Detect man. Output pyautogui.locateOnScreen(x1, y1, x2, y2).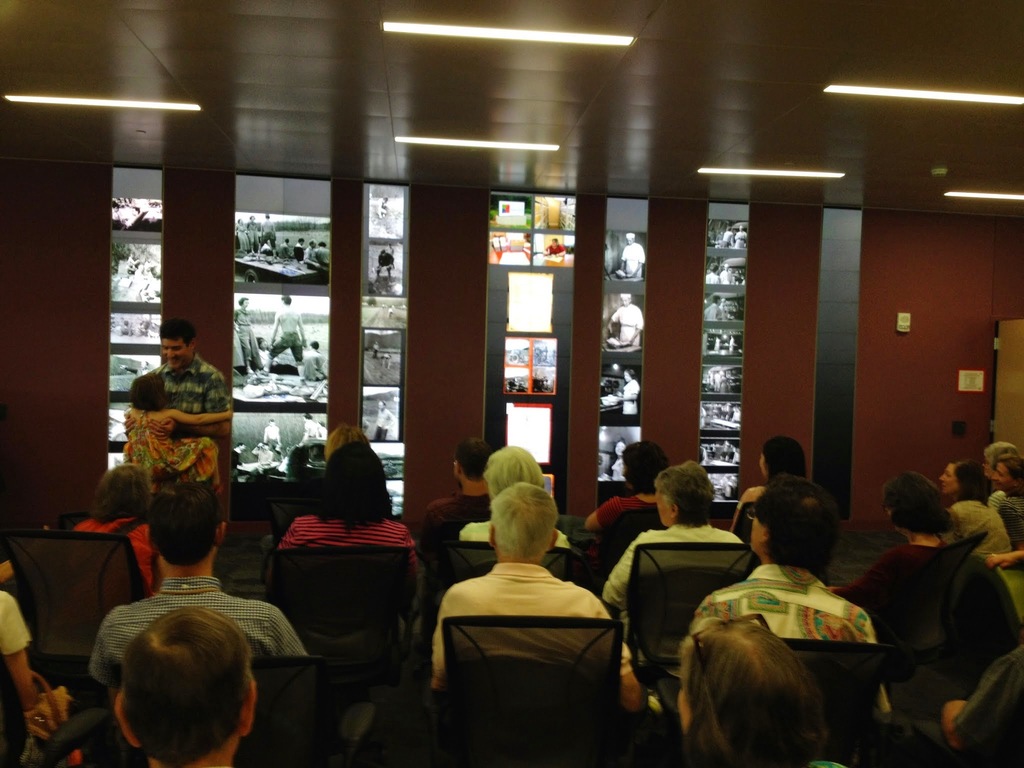
pyautogui.locateOnScreen(977, 451, 1023, 522).
